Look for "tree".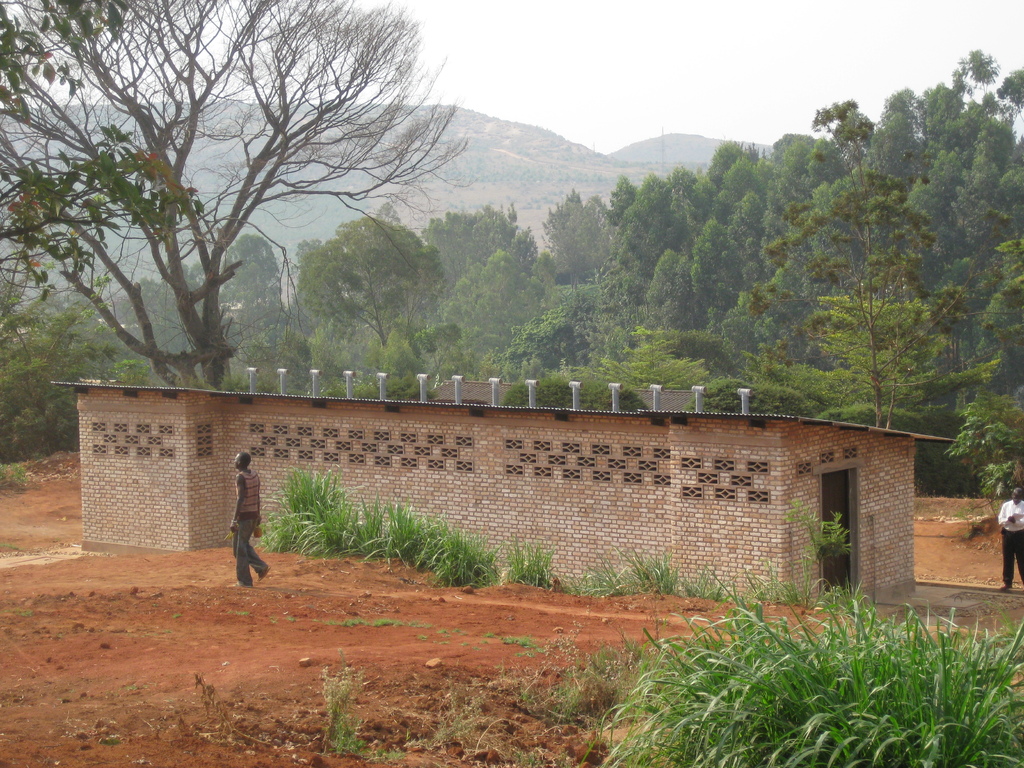
Found: box=[936, 152, 1023, 330].
